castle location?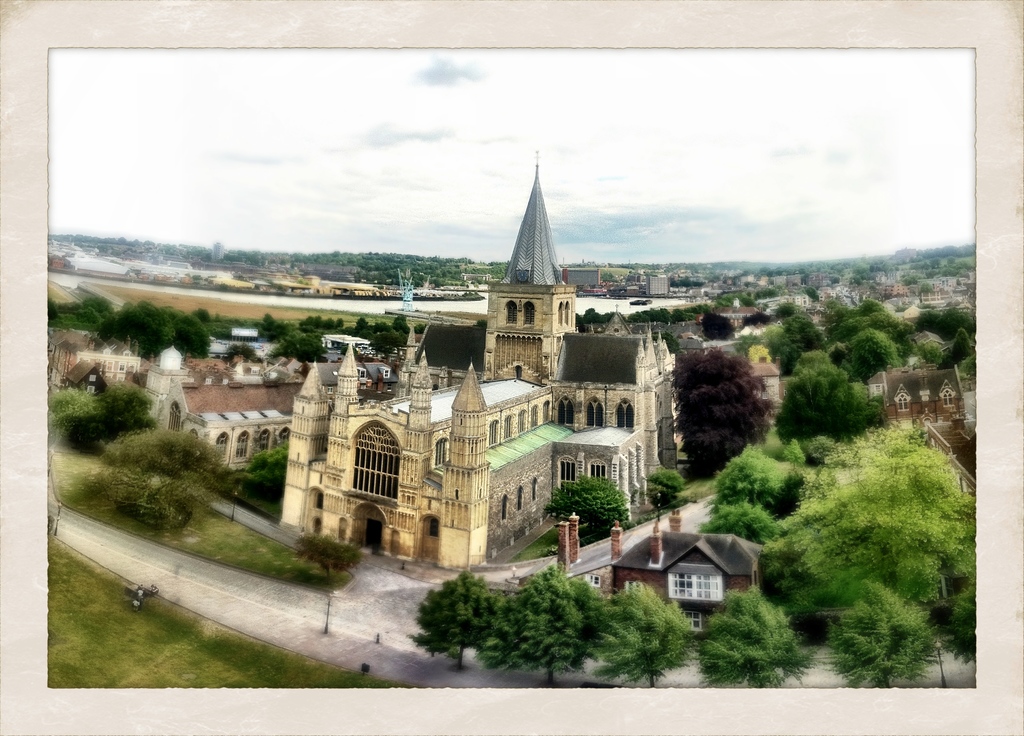
275, 191, 737, 585
